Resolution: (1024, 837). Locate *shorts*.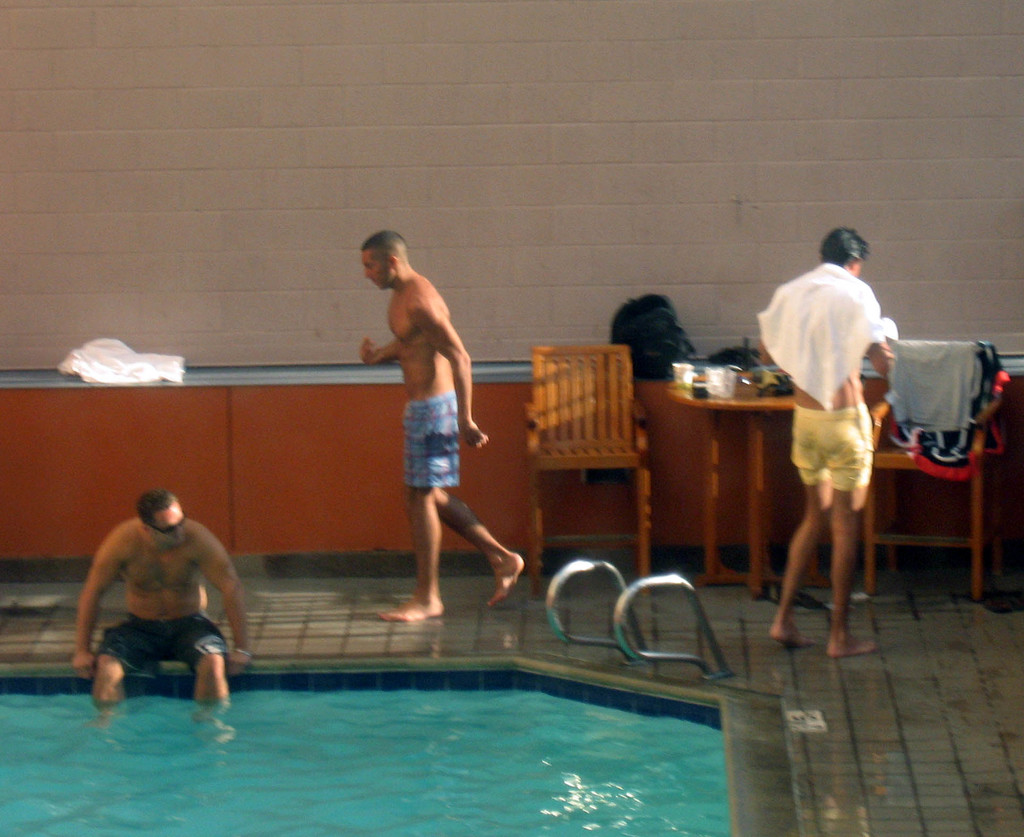
detection(404, 390, 460, 487).
